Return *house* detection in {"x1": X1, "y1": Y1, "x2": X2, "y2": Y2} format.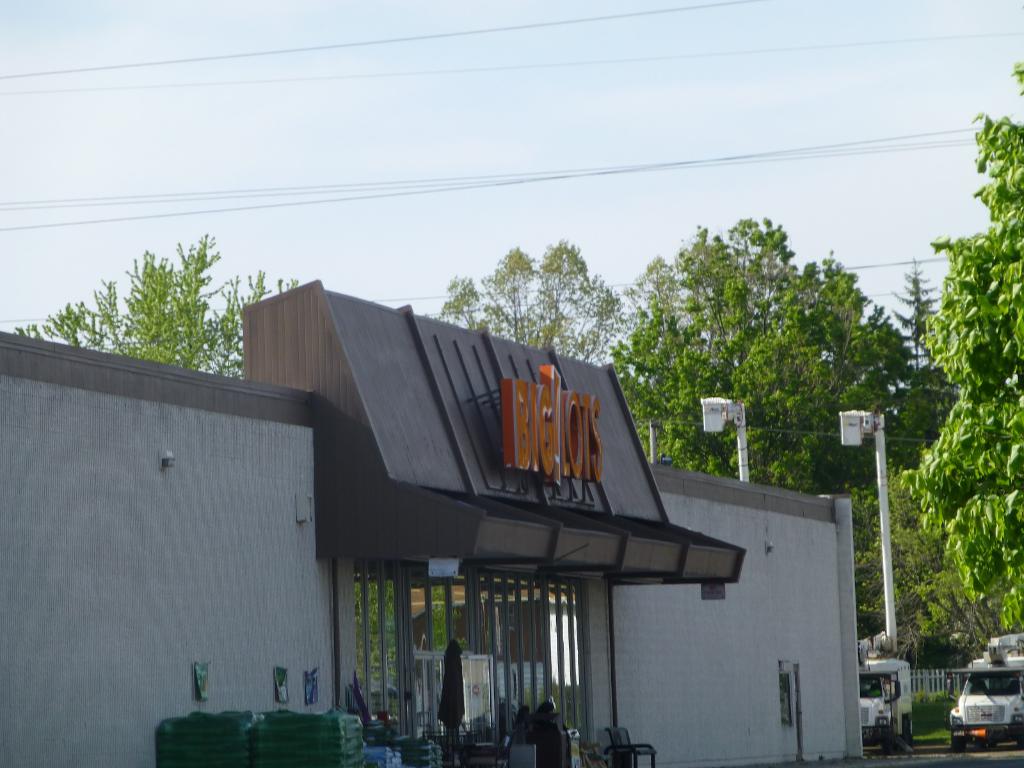
{"x1": 0, "y1": 277, "x2": 872, "y2": 767}.
